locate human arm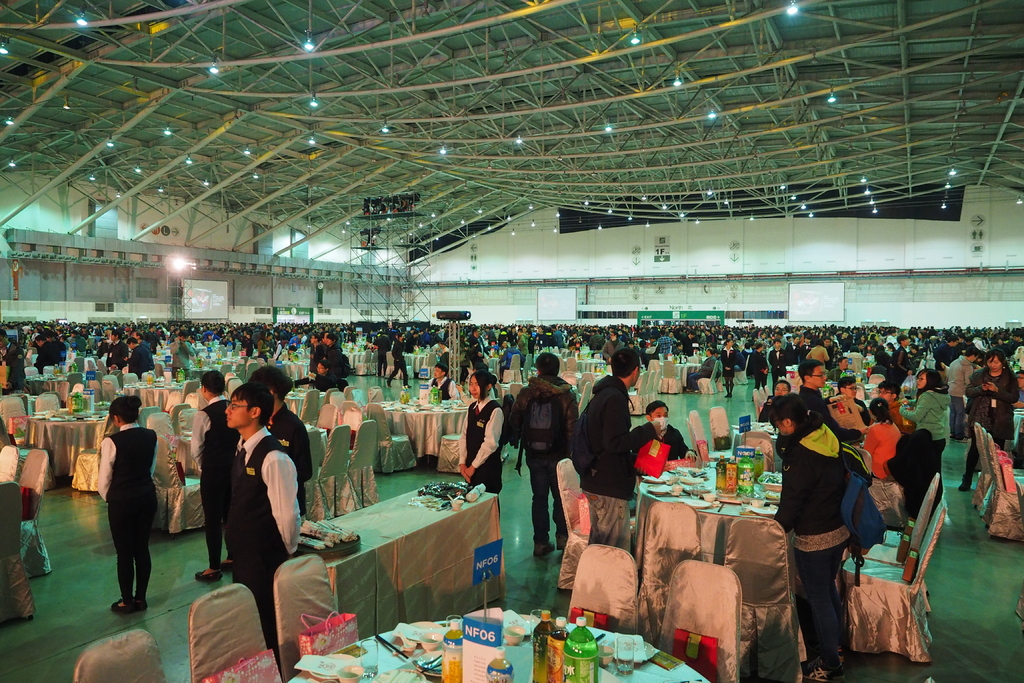
(956, 356, 975, 402)
